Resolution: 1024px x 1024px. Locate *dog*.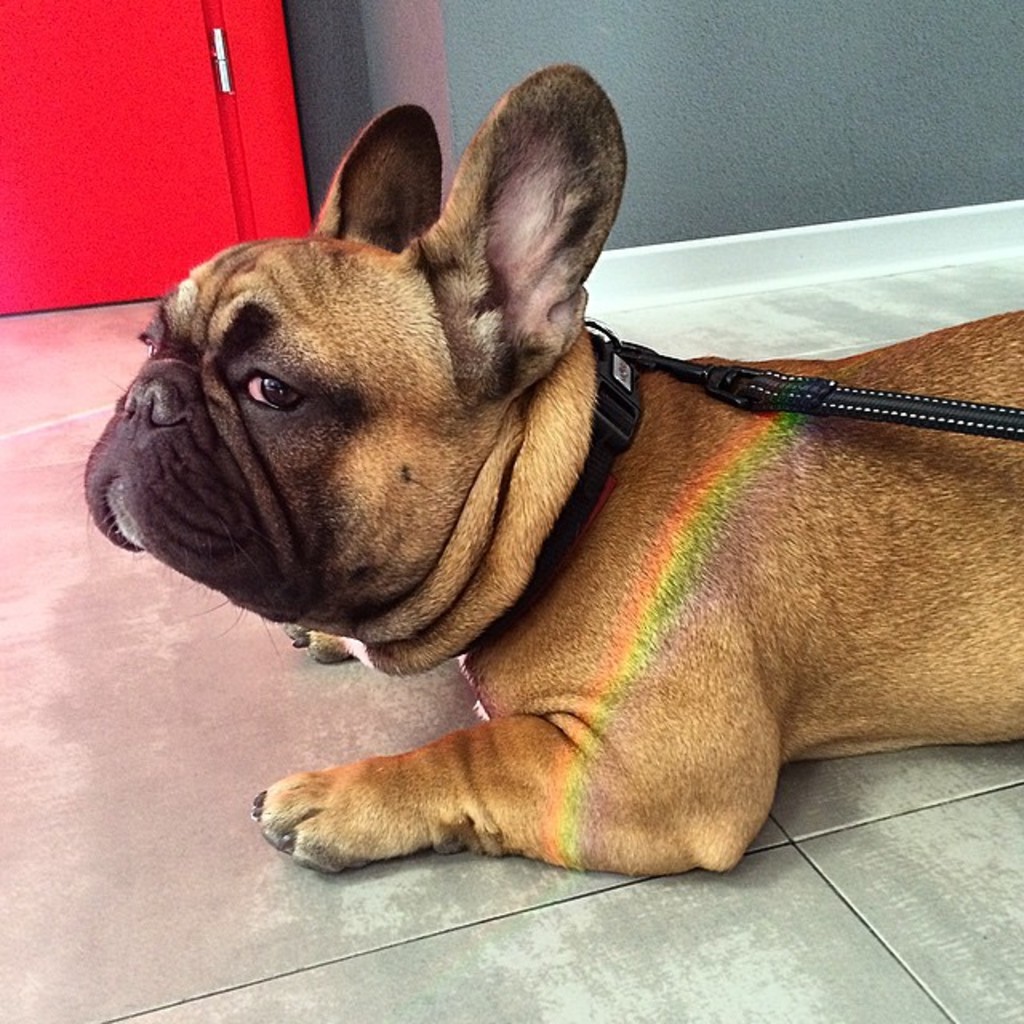
78:54:1022:882.
